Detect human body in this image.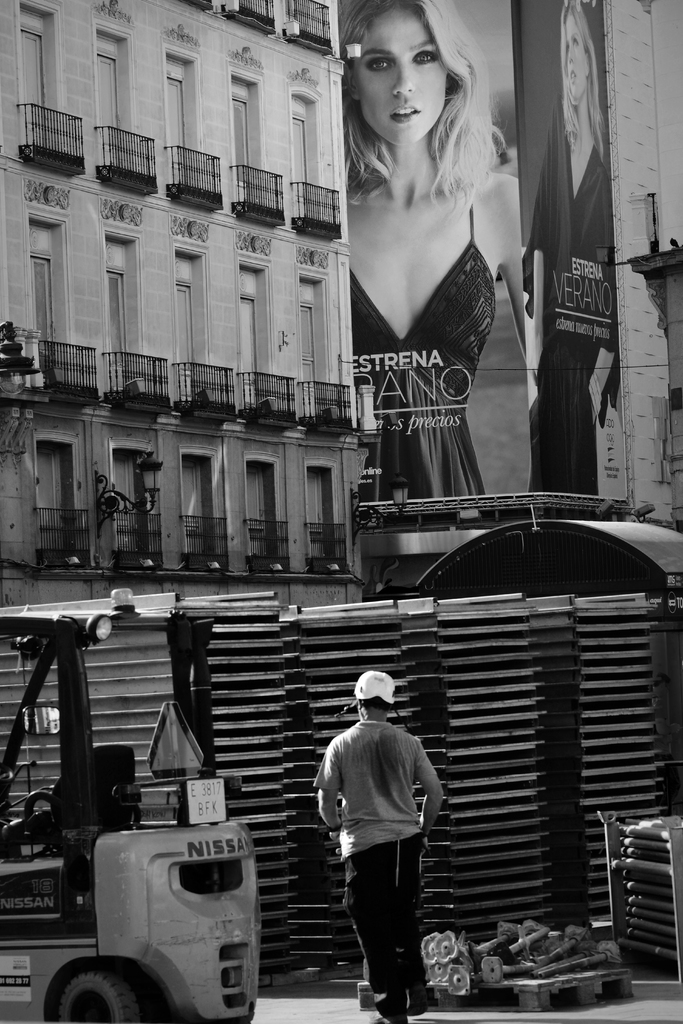
Detection: [330, 51, 525, 685].
